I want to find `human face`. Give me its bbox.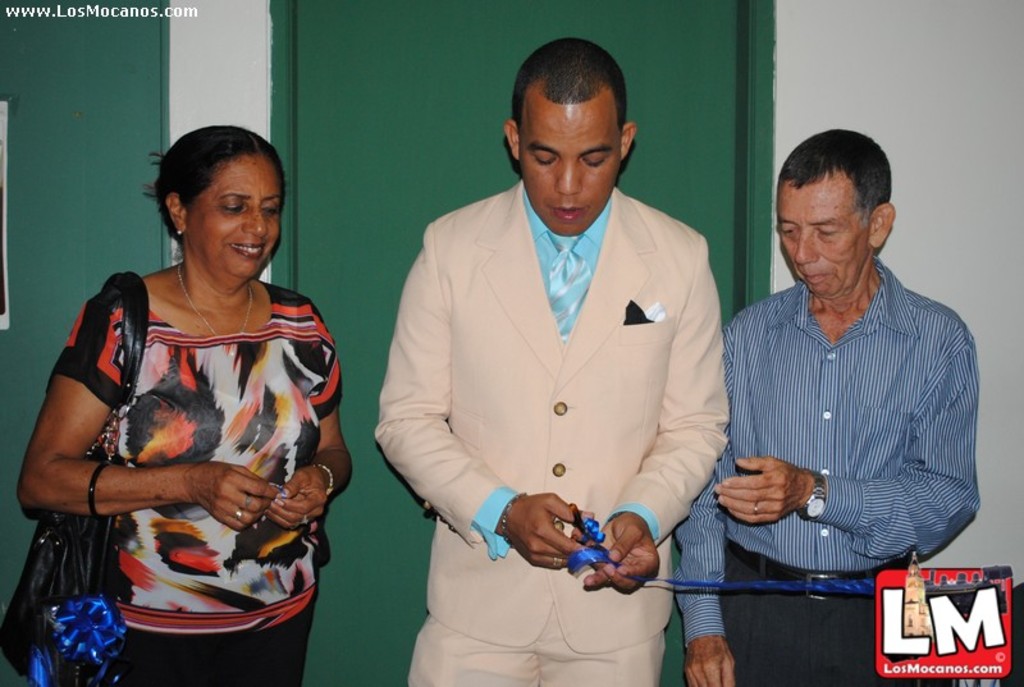
<region>515, 102, 618, 235</region>.
